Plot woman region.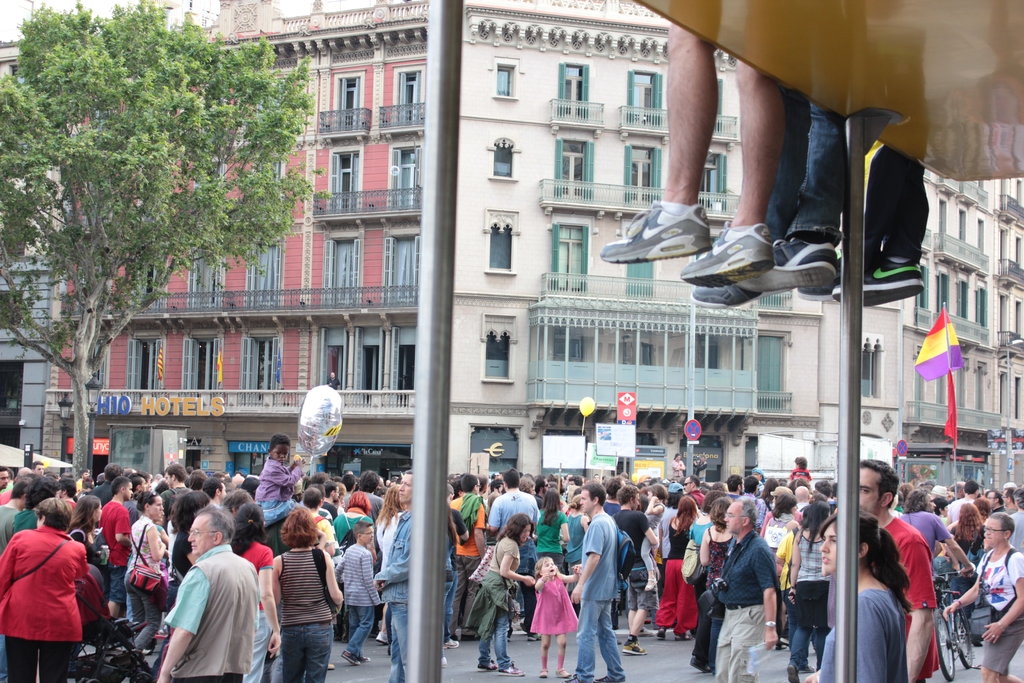
Plotted at bbox=[273, 508, 346, 682].
